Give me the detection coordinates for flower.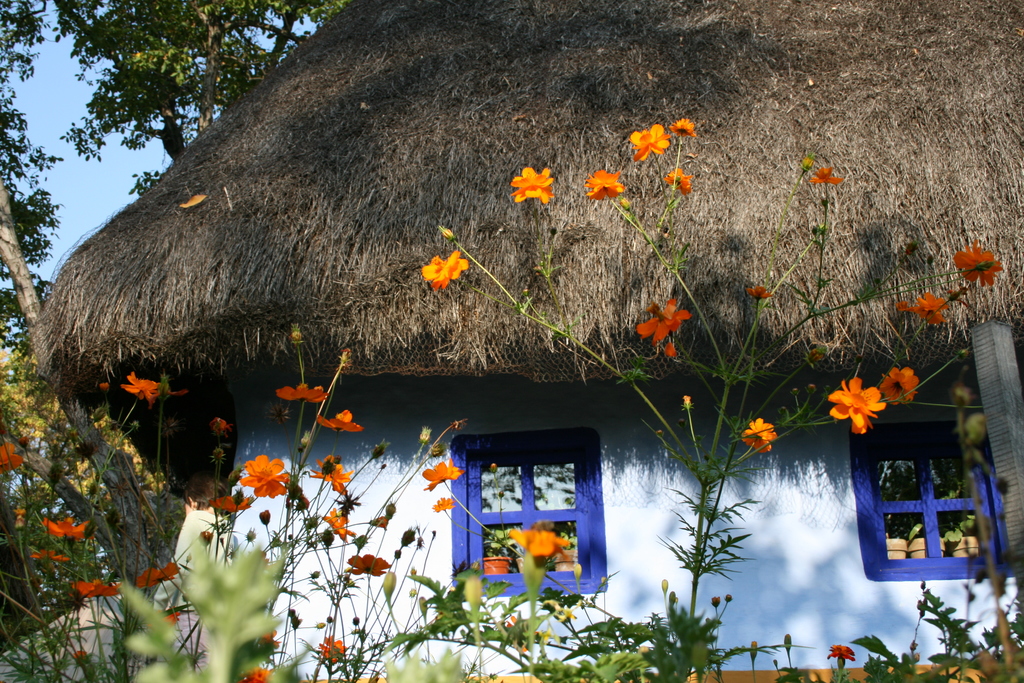
[x1=111, y1=372, x2=164, y2=407].
